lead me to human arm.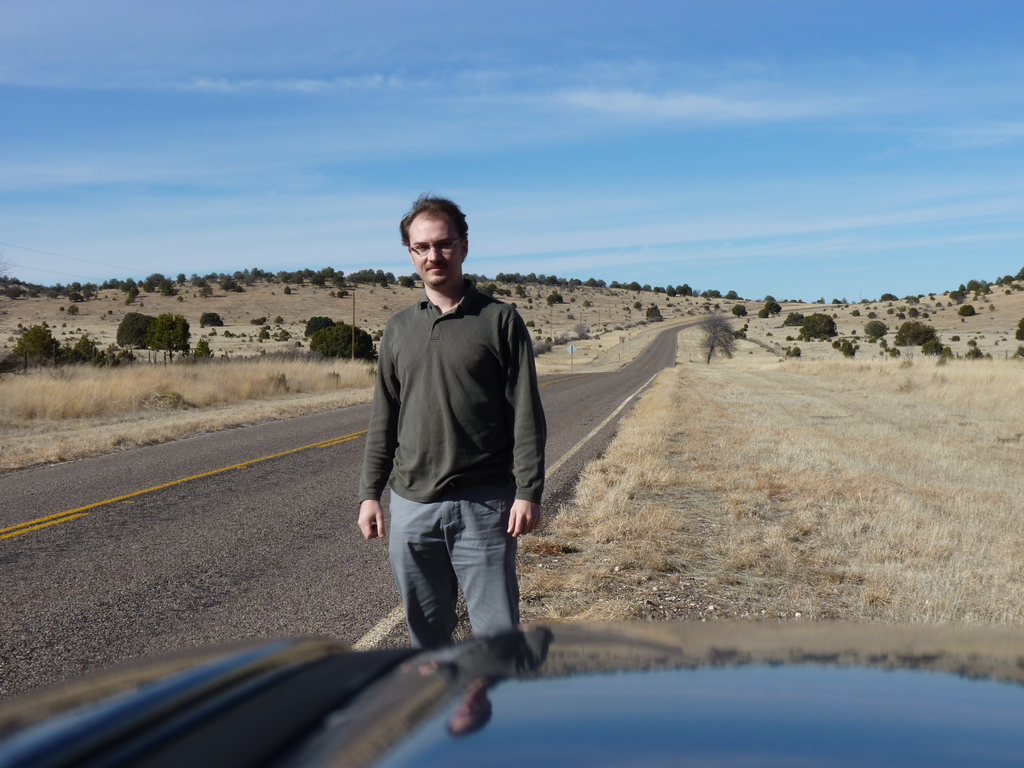
Lead to bbox=[351, 331, 399, 546].
